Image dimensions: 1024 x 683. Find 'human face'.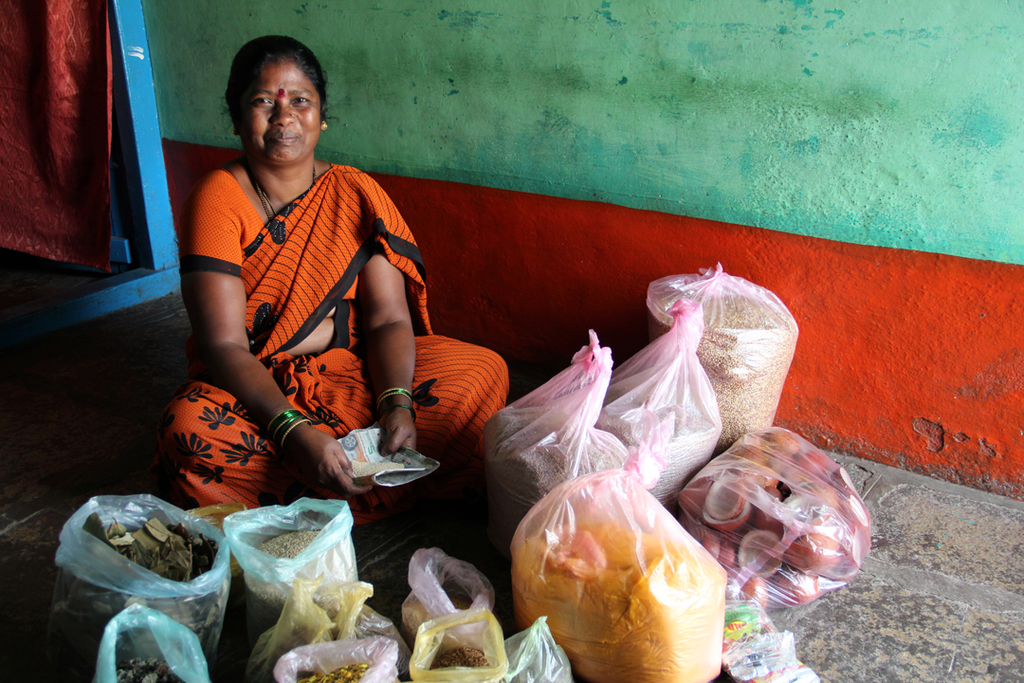
Rect(239, 64, 320, 162).
